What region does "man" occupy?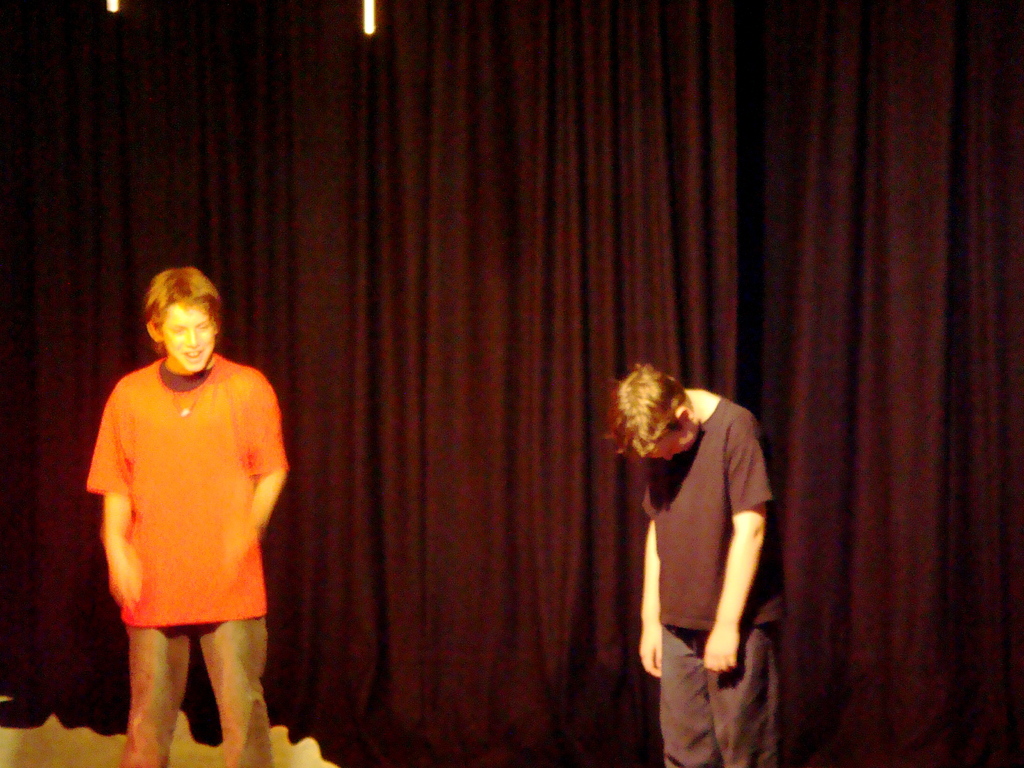
83/260/290/767.
